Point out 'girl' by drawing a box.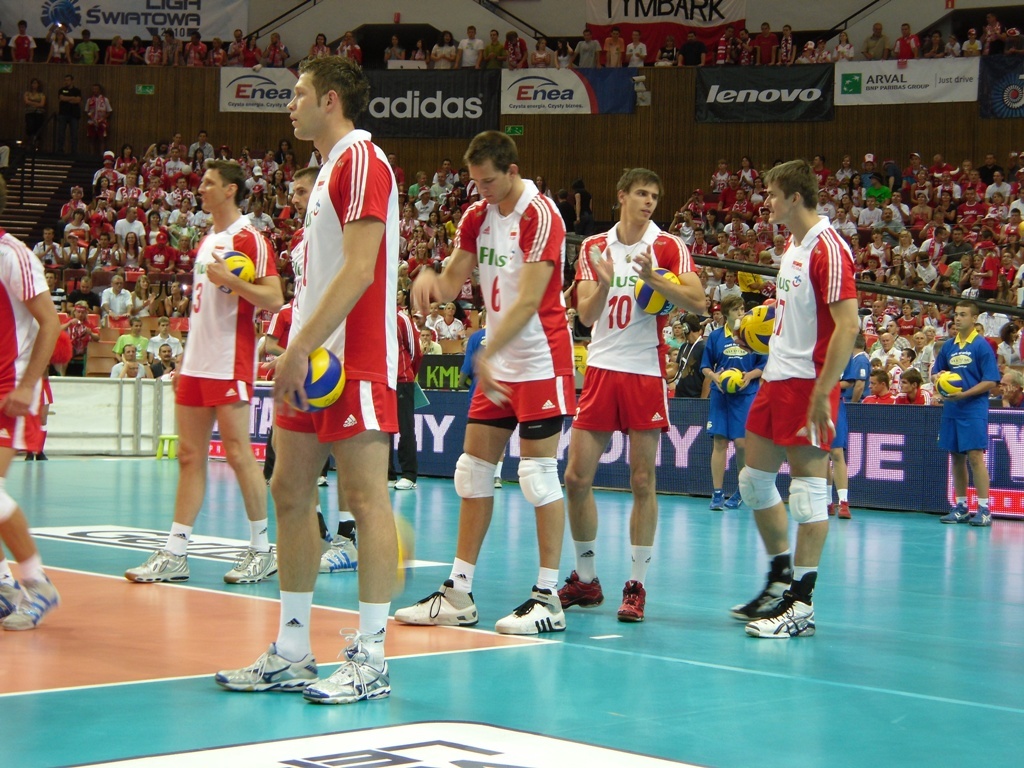
x1=60, y1=207, x2=89, y2=241.
